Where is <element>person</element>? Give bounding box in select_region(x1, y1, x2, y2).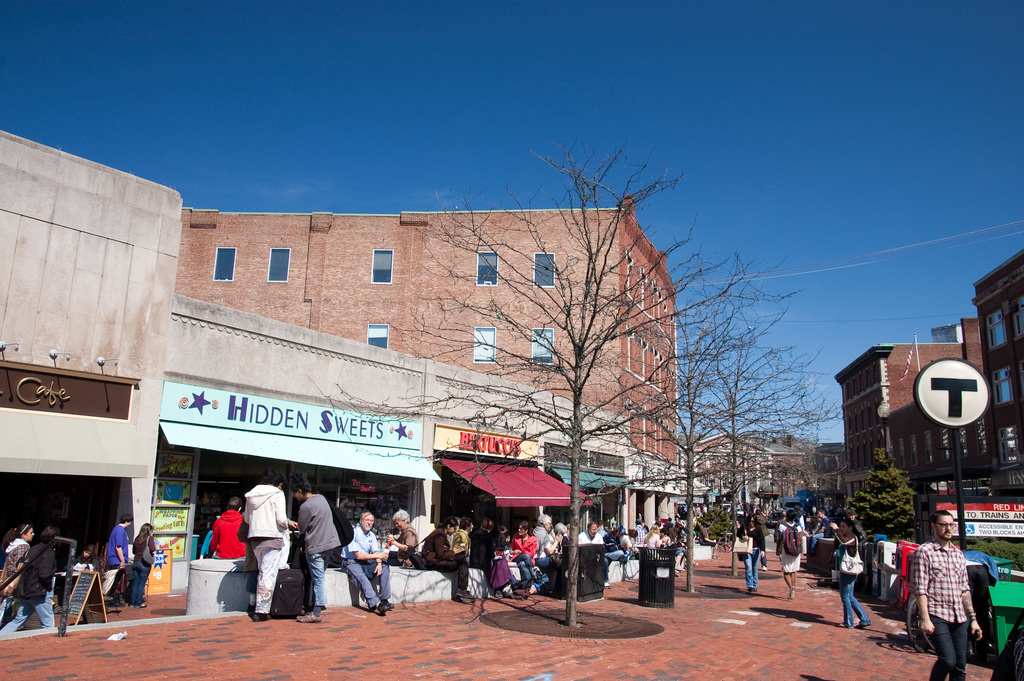
select_region(285, 482, 341, 622).
